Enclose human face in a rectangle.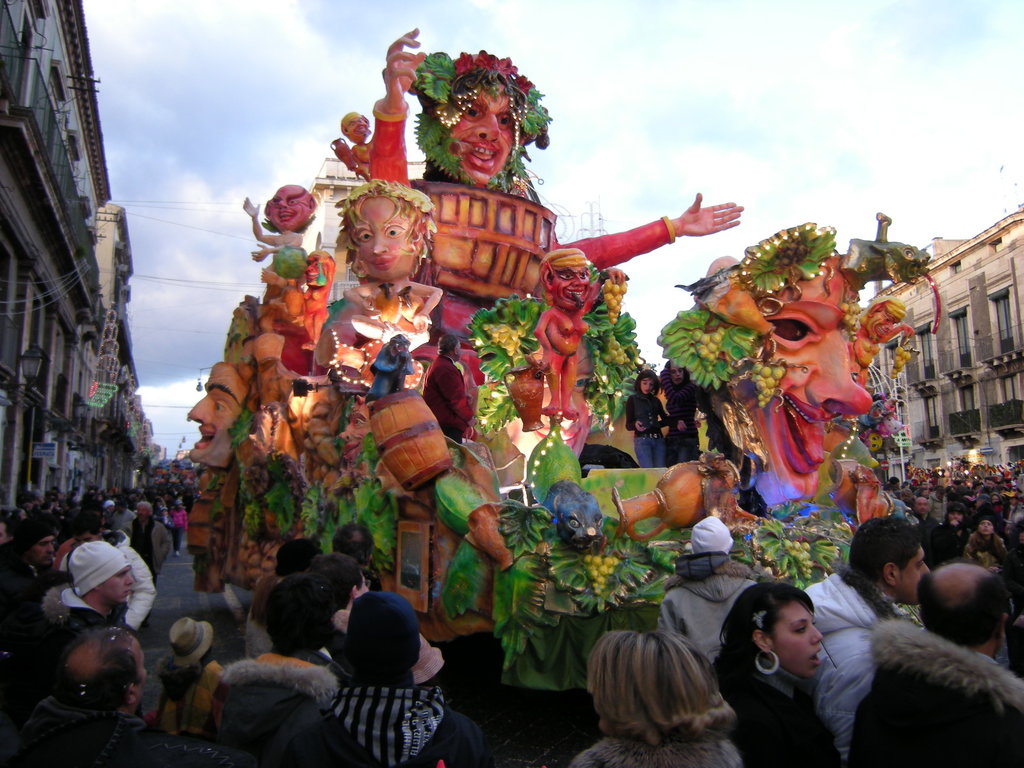
104 568 135 605.
